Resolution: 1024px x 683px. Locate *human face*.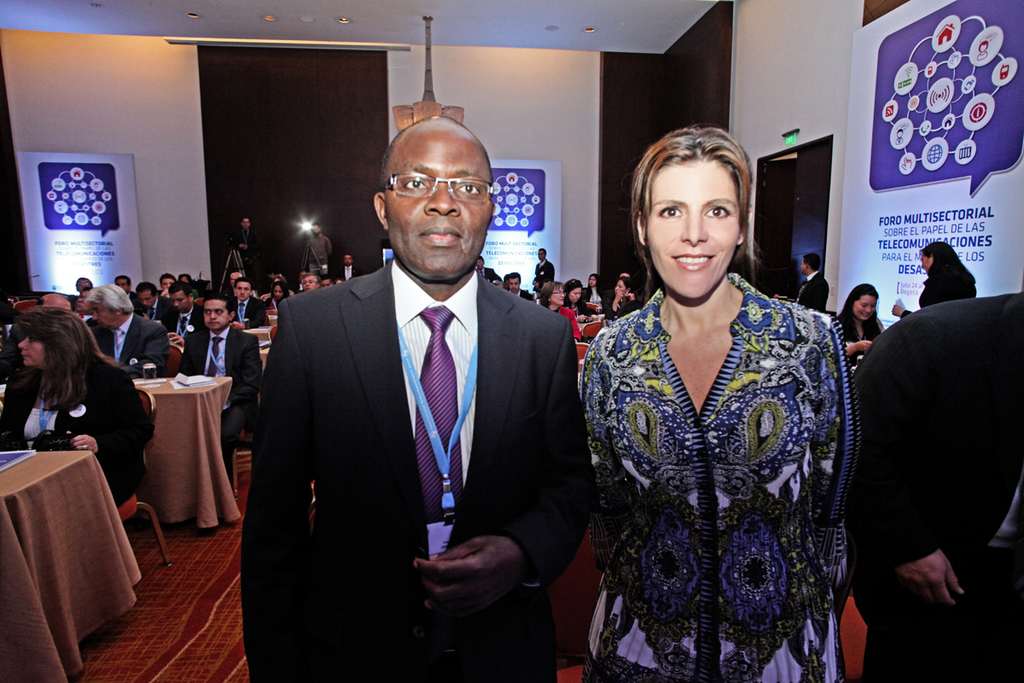
232,283,254,301.
